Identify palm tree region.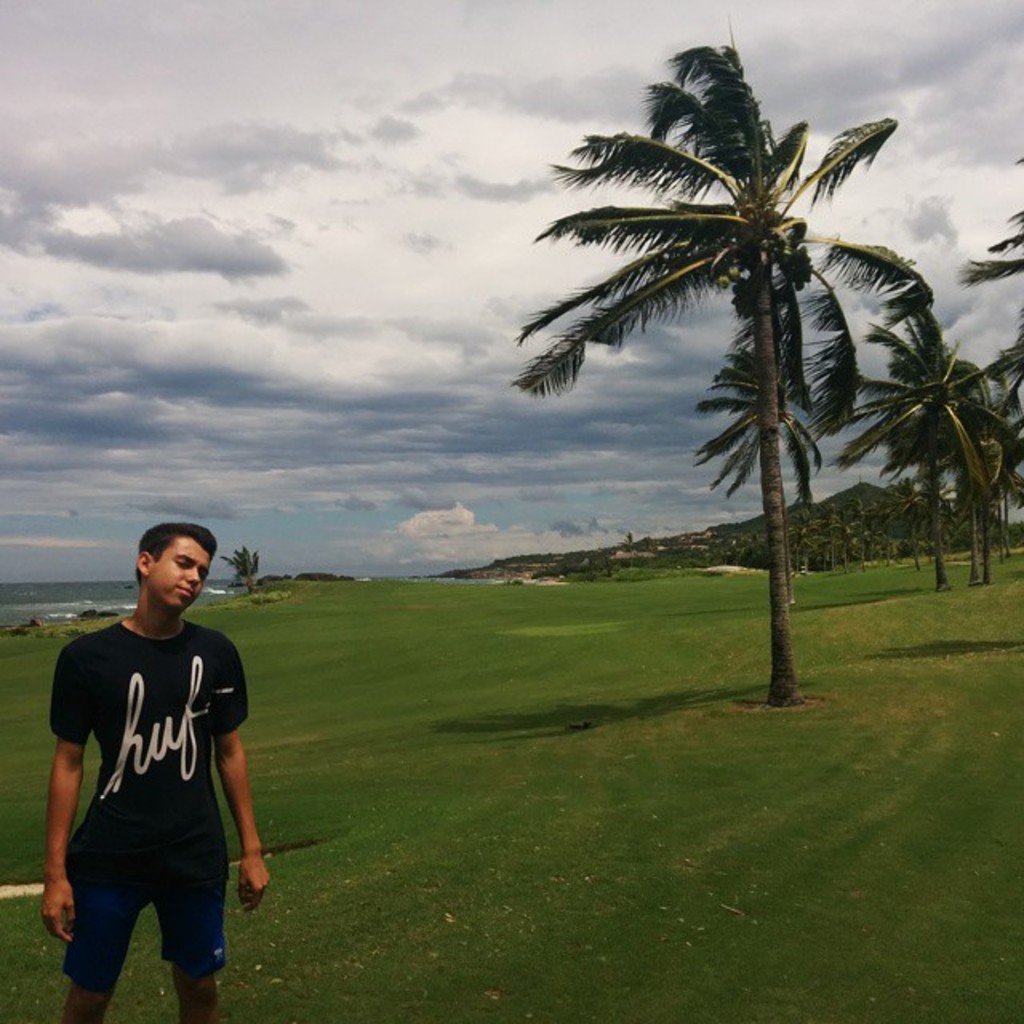
Region: pyautogui.locateOnScreen(955, 154, 1022, 421).
